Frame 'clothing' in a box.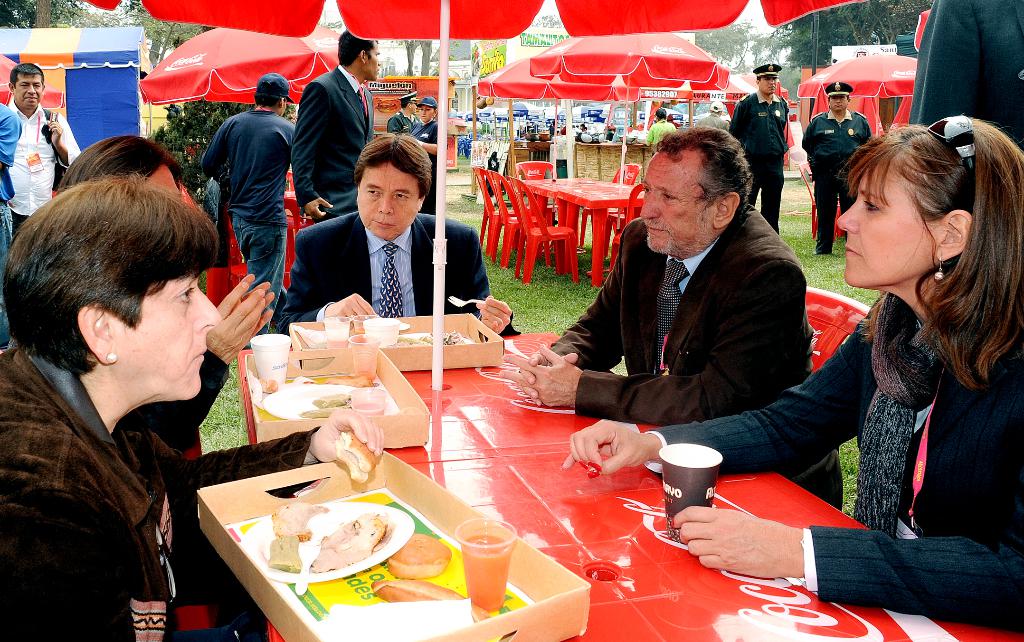
[x1=748, y1=162, x2=784, y2=235].
